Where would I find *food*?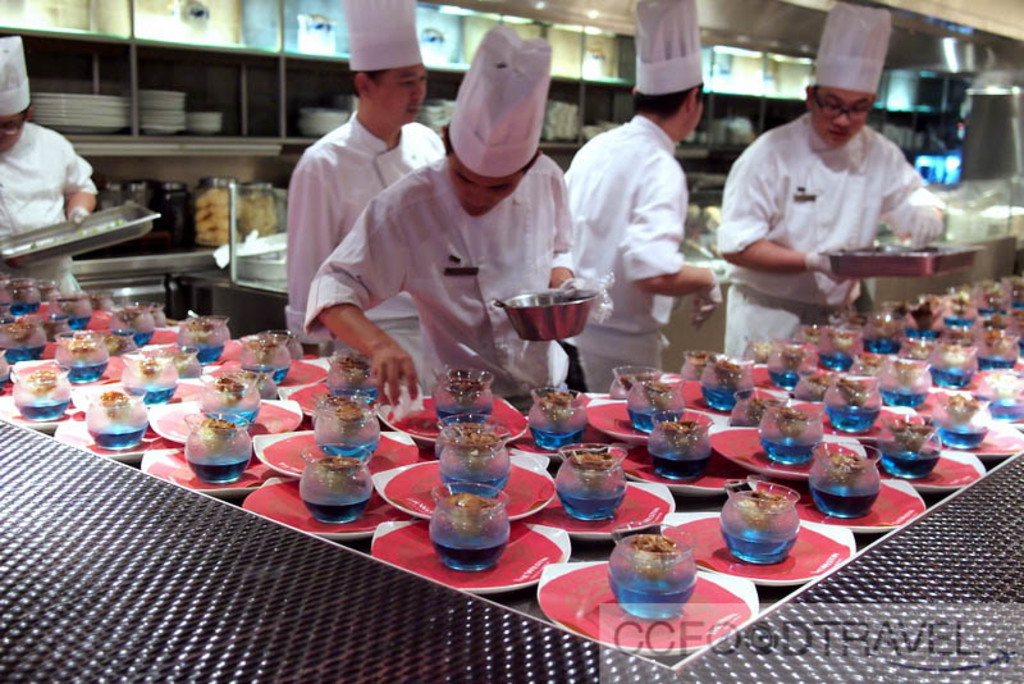
At 200 415 236 456.
